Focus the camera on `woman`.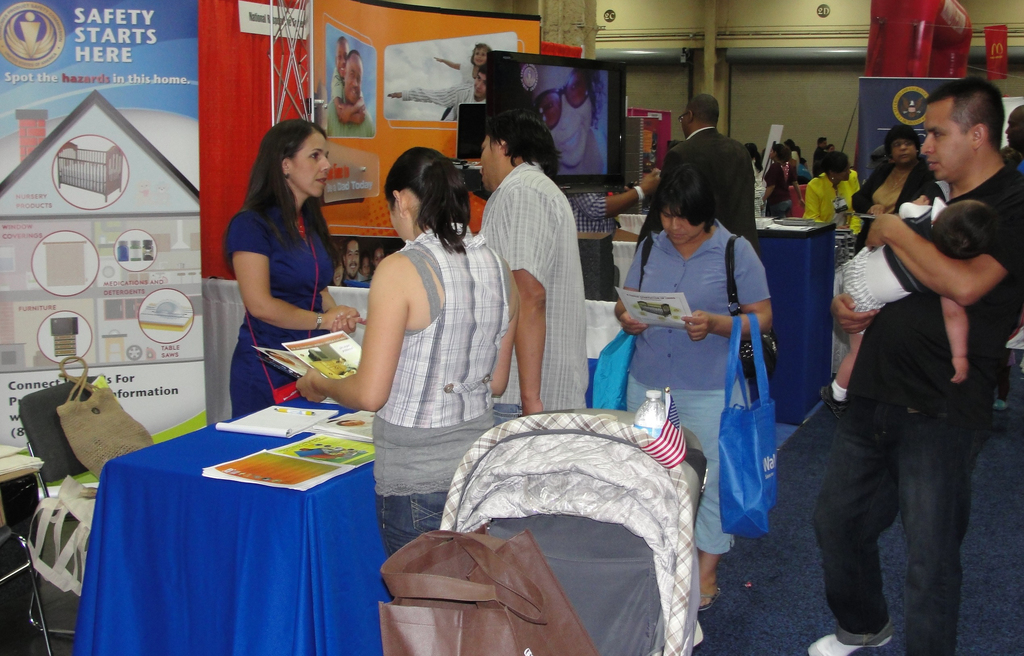
Focus region: bbox(294, 144, 521, 553).
